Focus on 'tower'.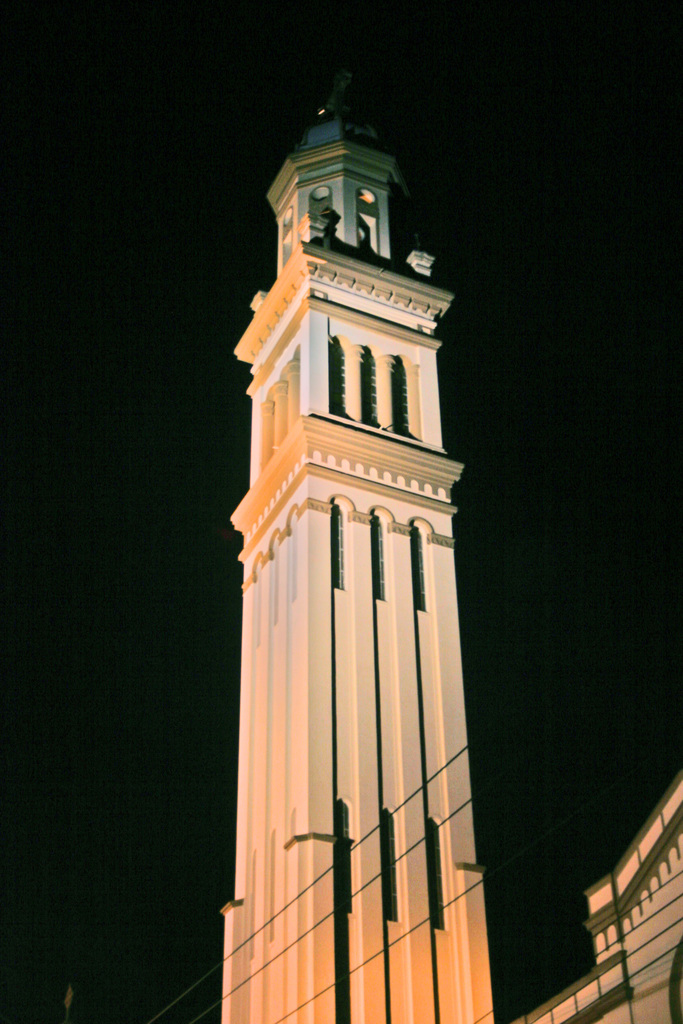
Focused at (201,47,504,998).
